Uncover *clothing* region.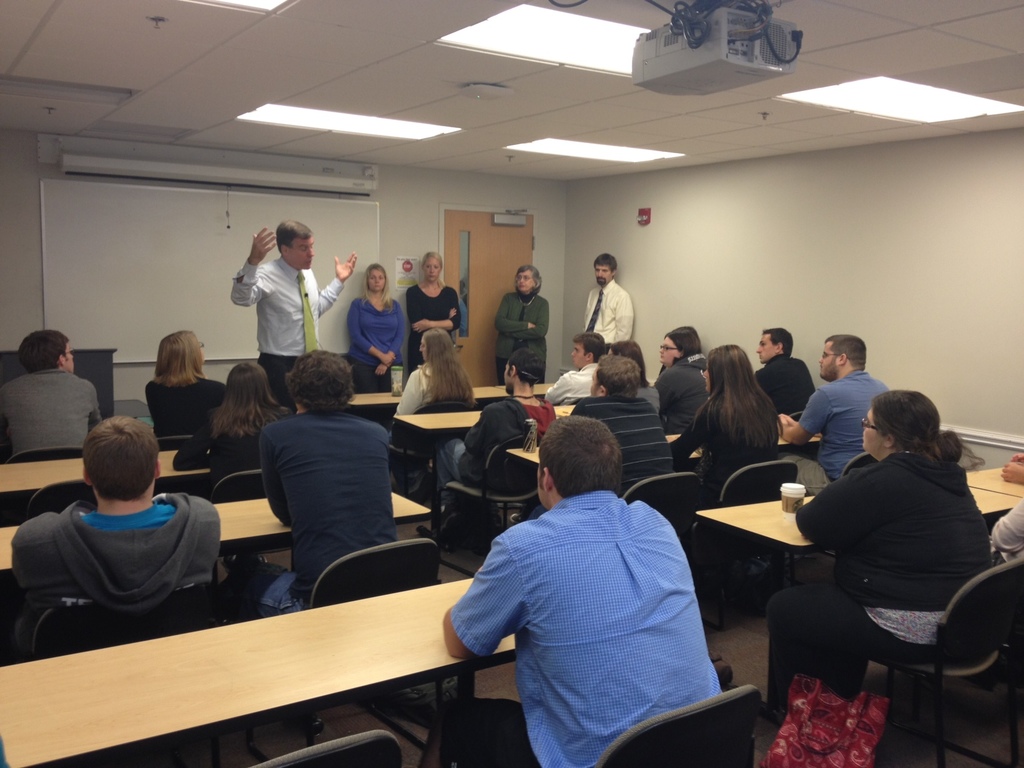
Uncovered: select_region(586, 279, 631, 347).
